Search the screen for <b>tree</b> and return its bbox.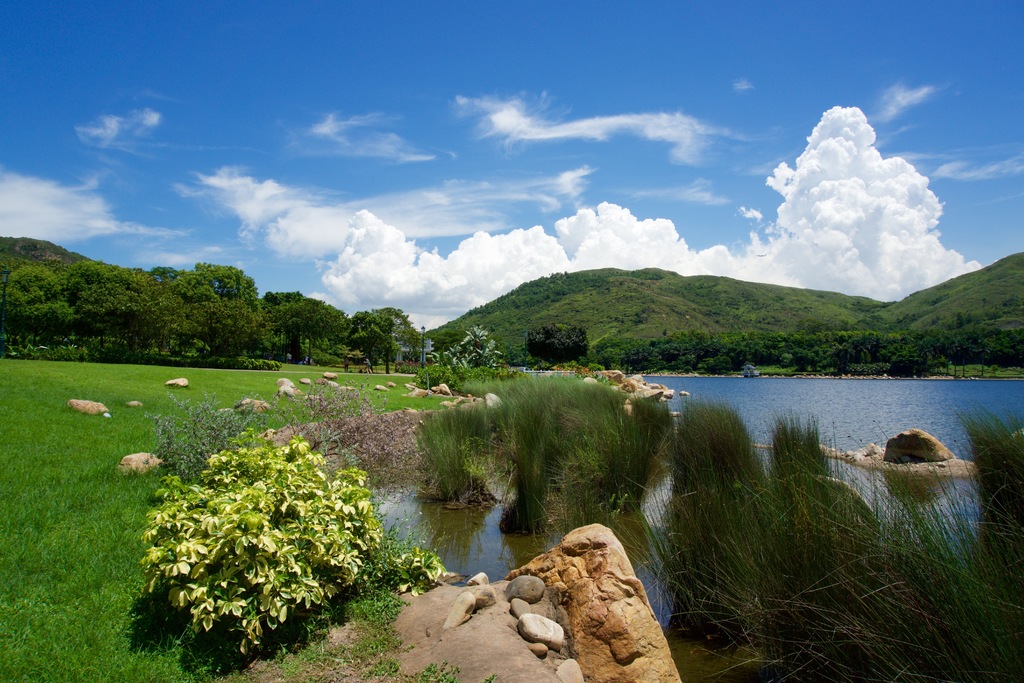
Found: (955,312,966,327).
